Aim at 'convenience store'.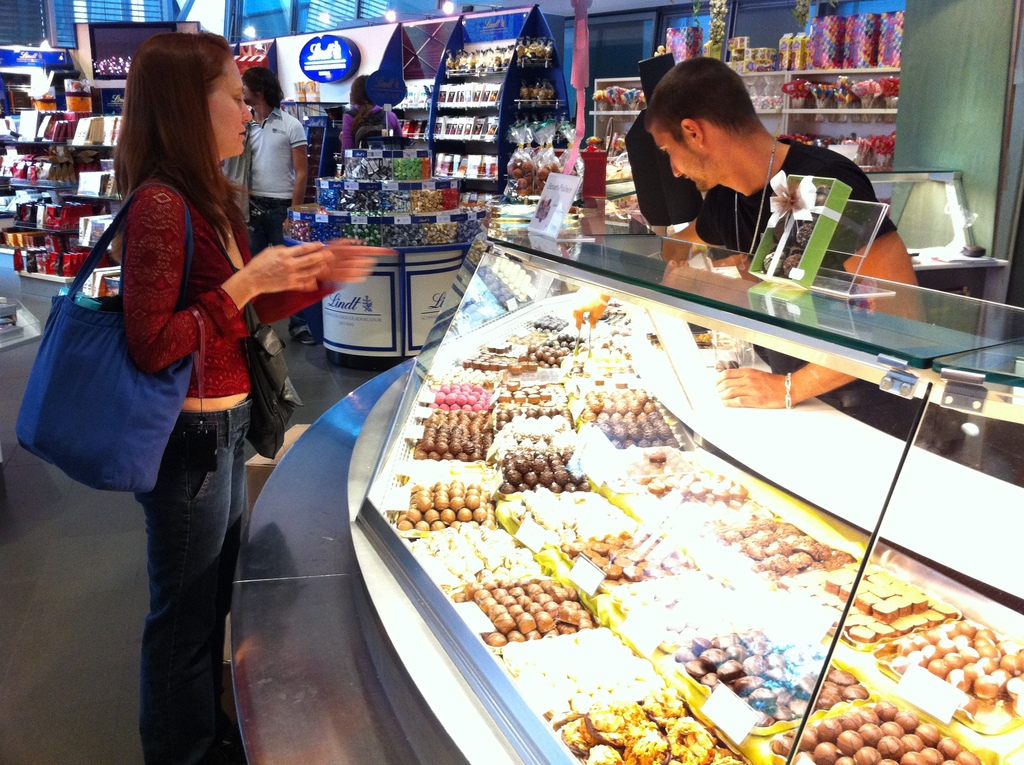
Aimed at 131:0:1023:764.
